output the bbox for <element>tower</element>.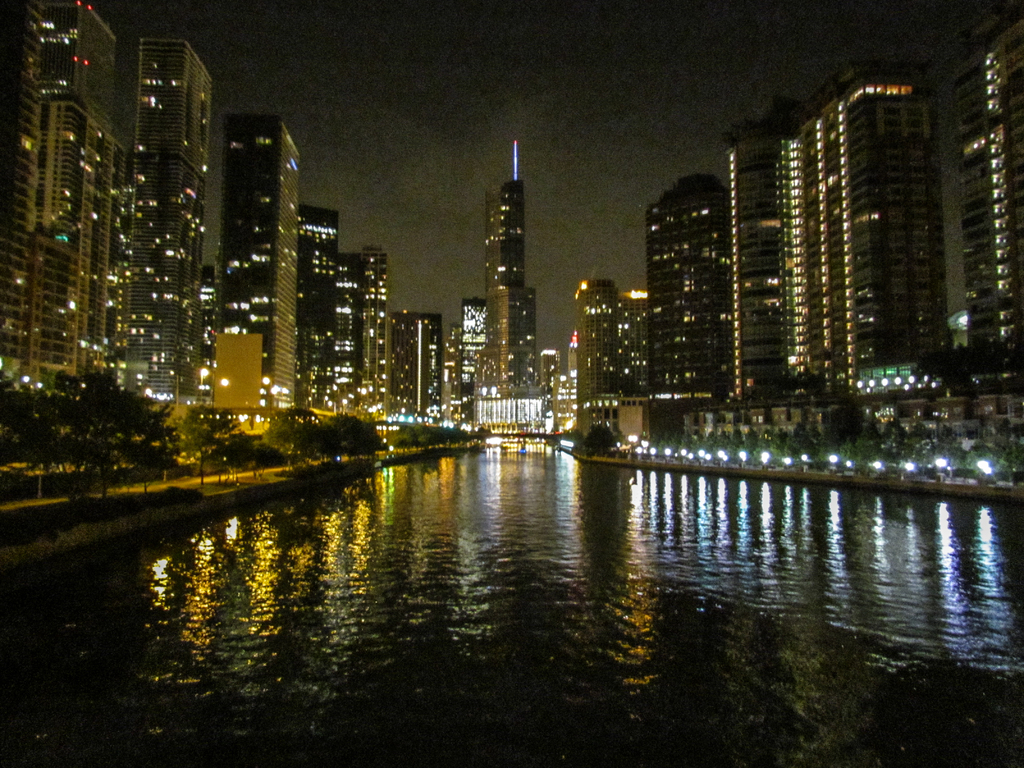
<box>25,0,120,389</box>.
